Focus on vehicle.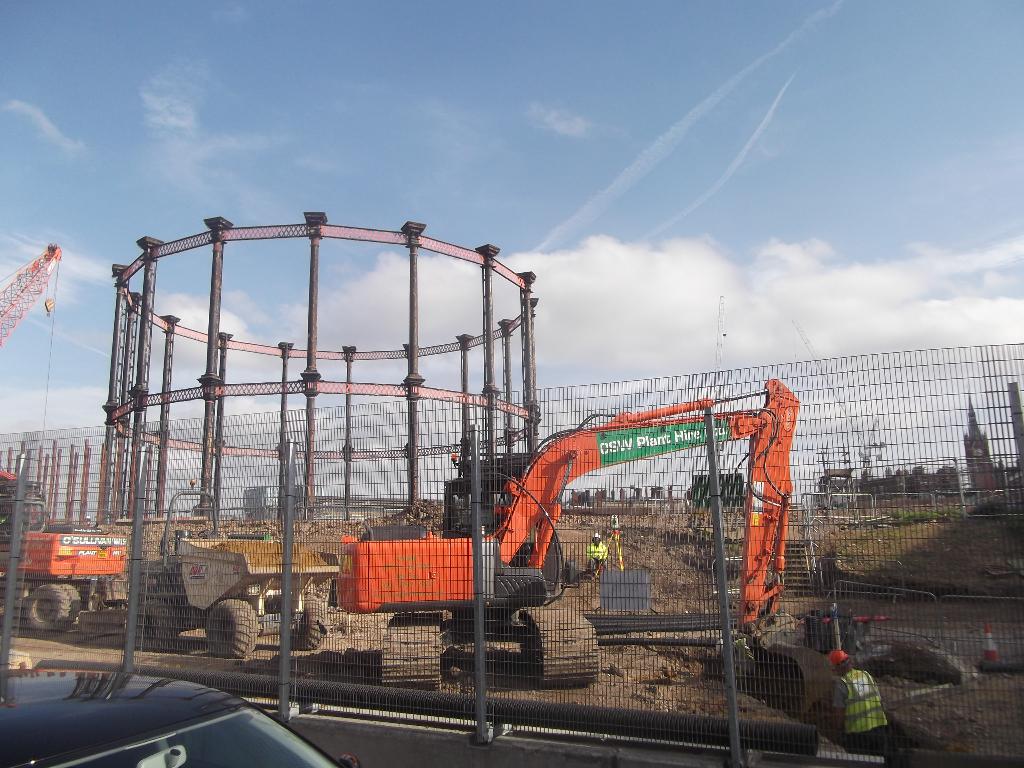
Focused at 134 488 340 658.
